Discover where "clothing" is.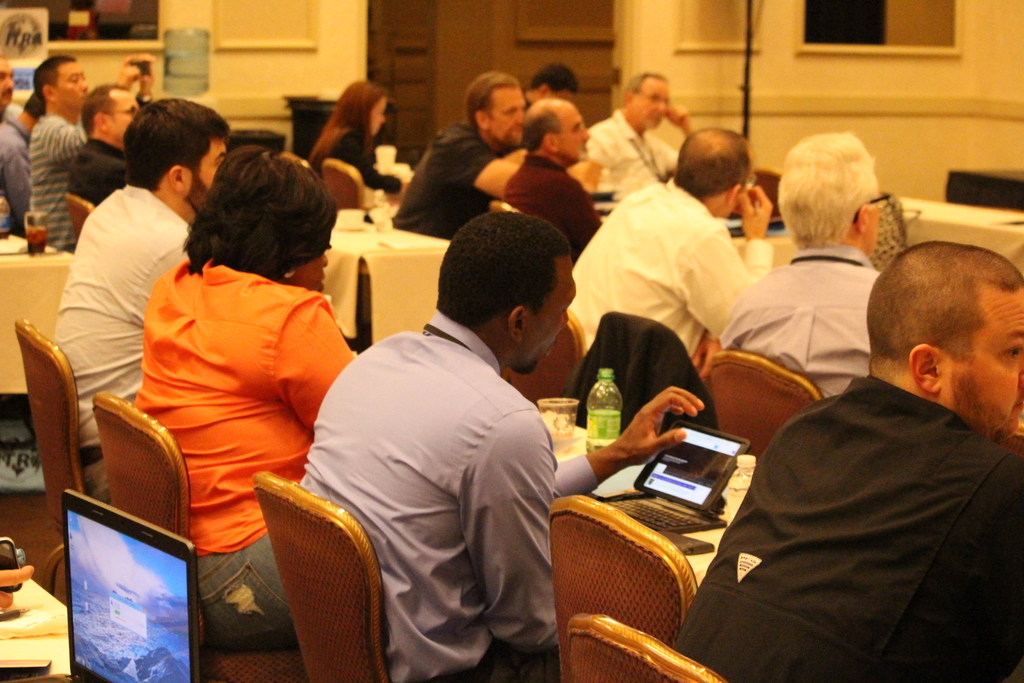
Discovered at (left=62, top=139, right=133, bottom=199).
